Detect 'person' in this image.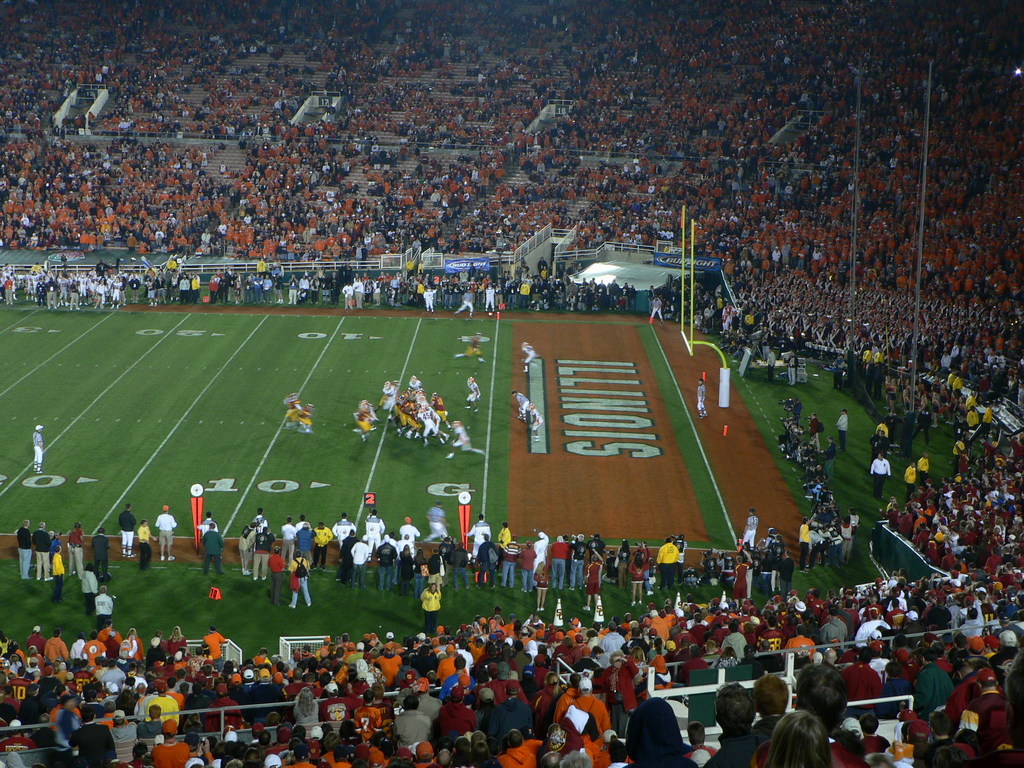
Detection: [503, 539, 514, 581].
